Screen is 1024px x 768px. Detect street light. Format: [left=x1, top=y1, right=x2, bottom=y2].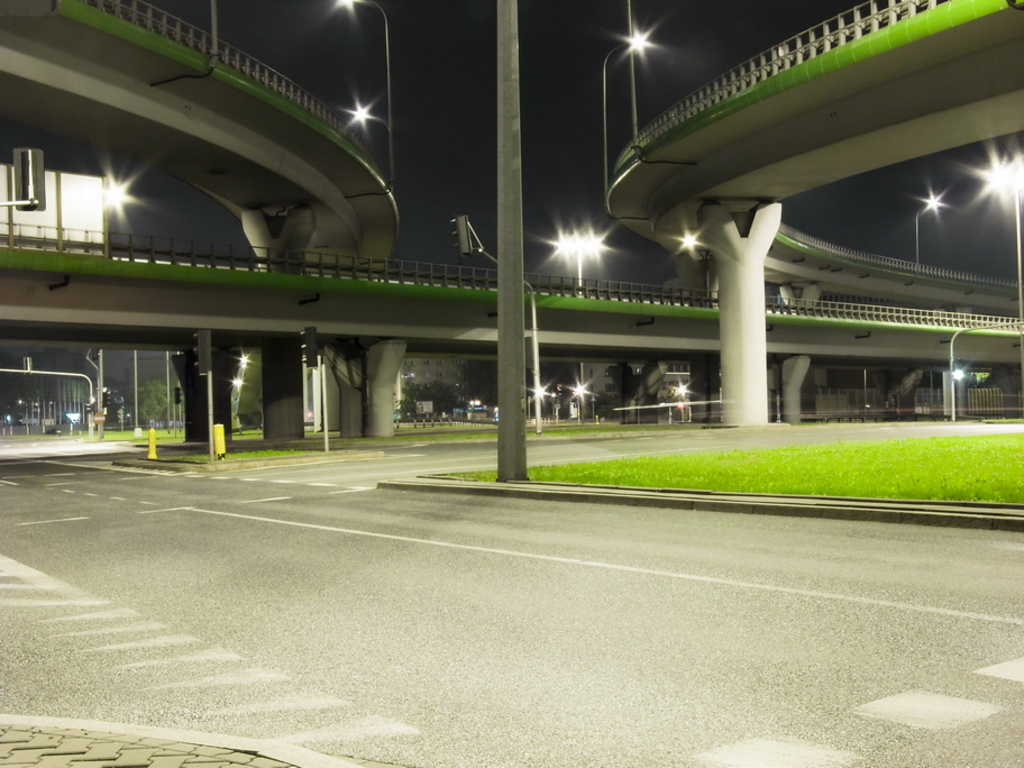
[left=554, top=223, right=612, bottom=293].
